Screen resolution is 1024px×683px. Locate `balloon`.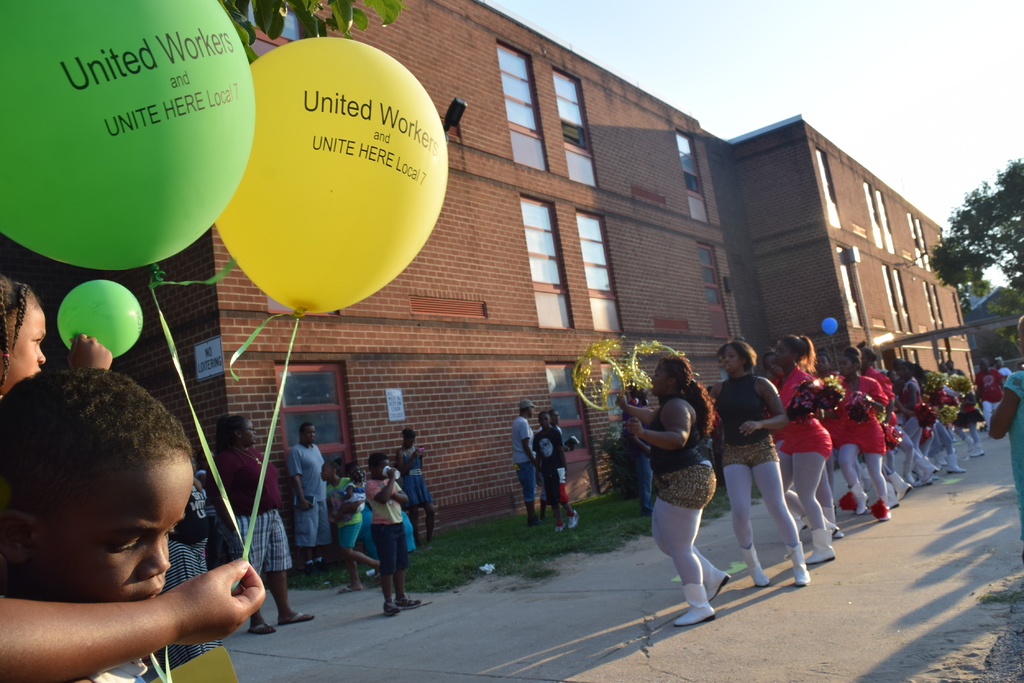
x1=212, y1=38, x2=452, y2=314.
